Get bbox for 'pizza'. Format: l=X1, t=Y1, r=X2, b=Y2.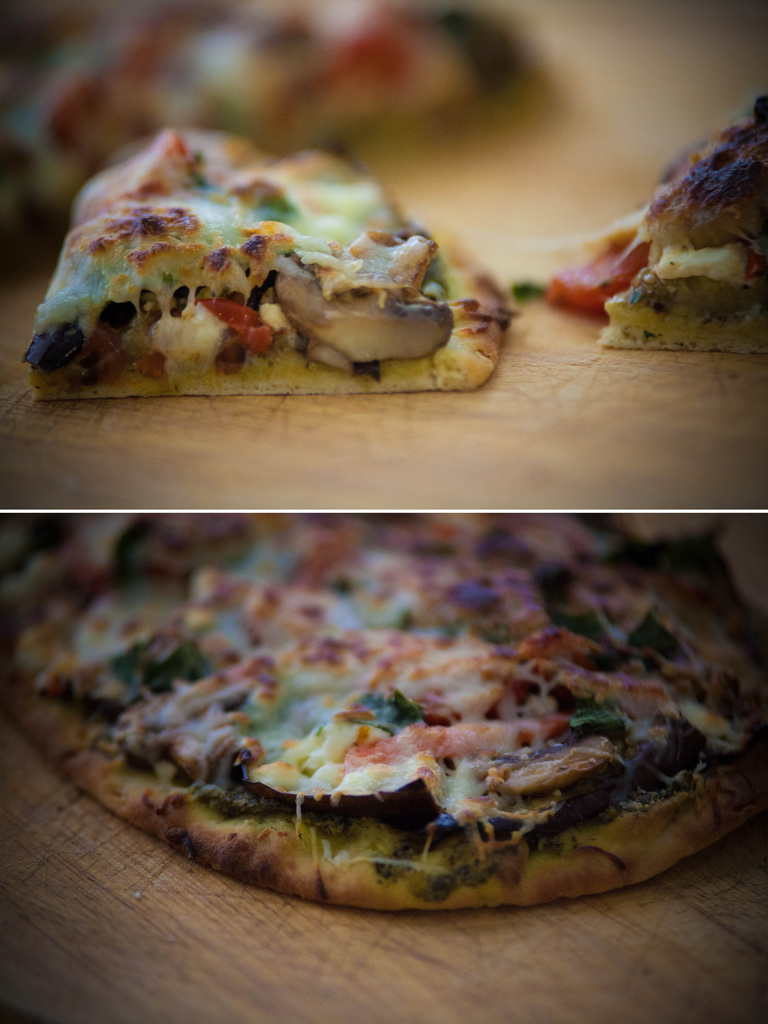
l=543, t=90, r=767, b=365.
